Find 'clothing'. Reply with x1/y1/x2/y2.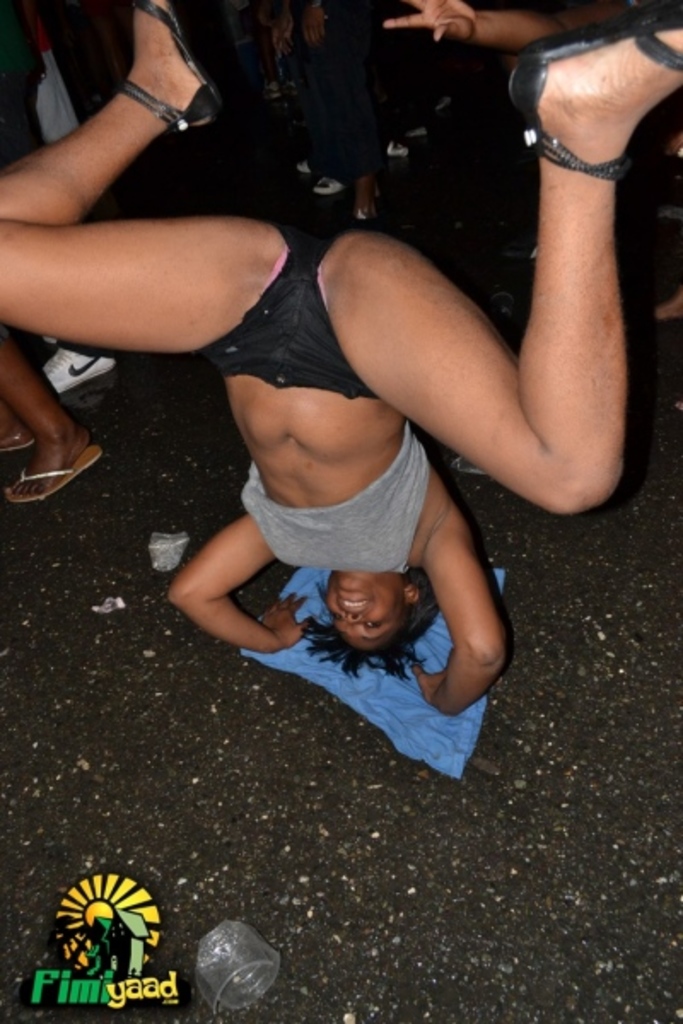
195/208/430/572.
